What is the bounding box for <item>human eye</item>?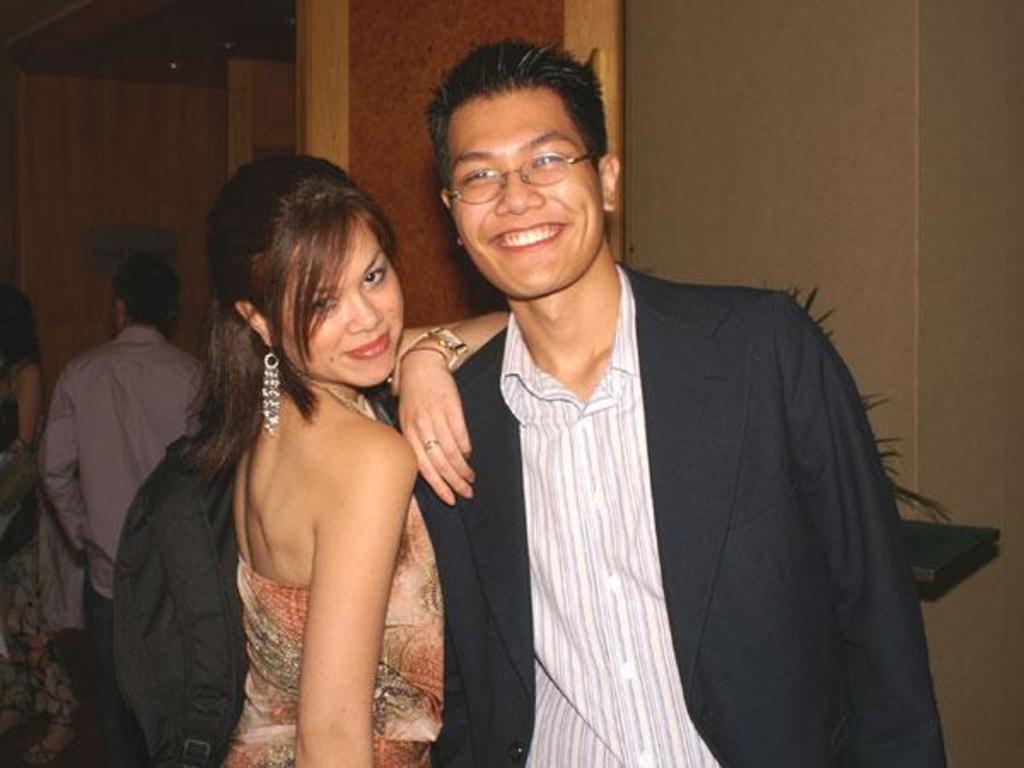
x1=362 y1=261 x2=382 y2=287.
